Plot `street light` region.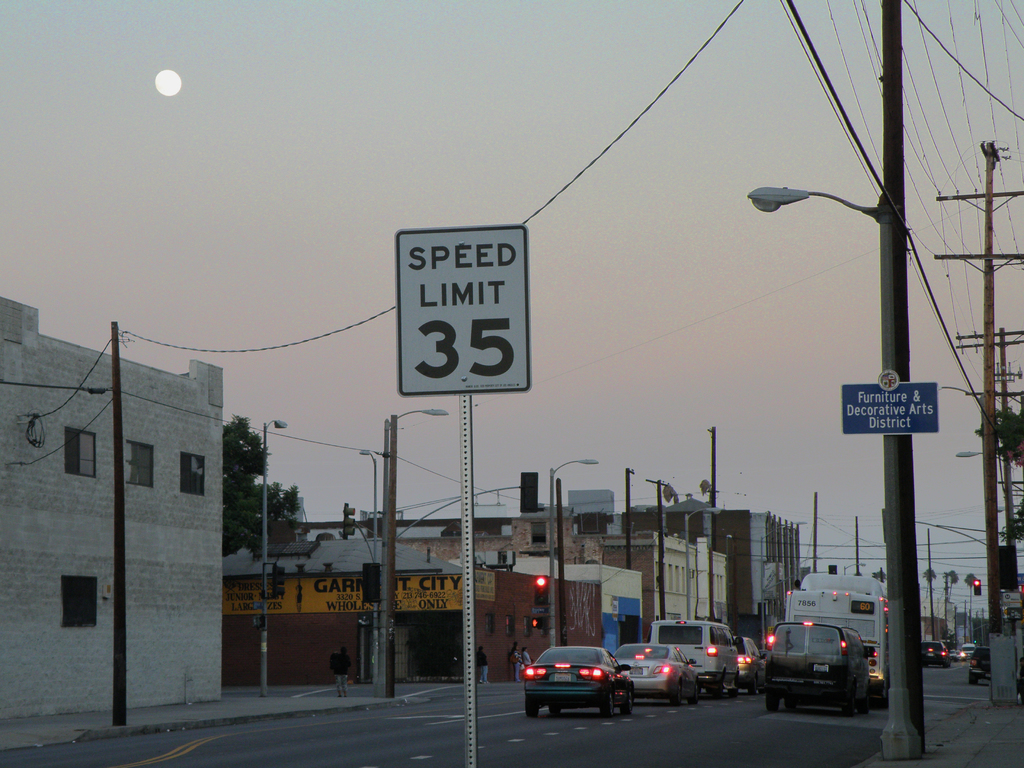
Plotted at box(680, 506, 724, 619).
